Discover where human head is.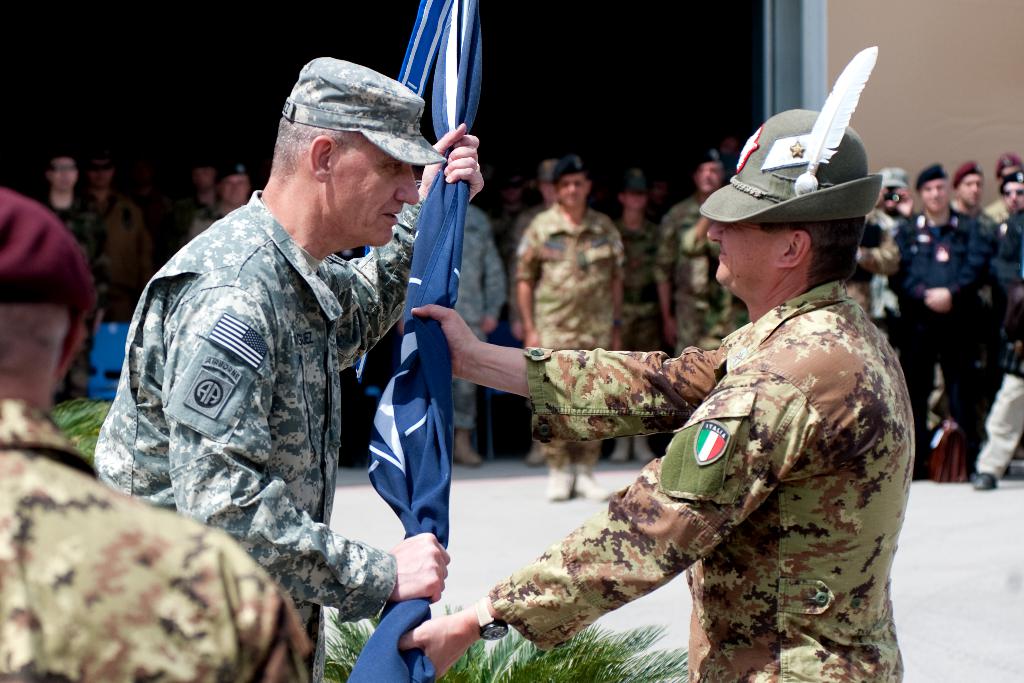
Discovered at Rect(1000, 157, 1023, 178).
